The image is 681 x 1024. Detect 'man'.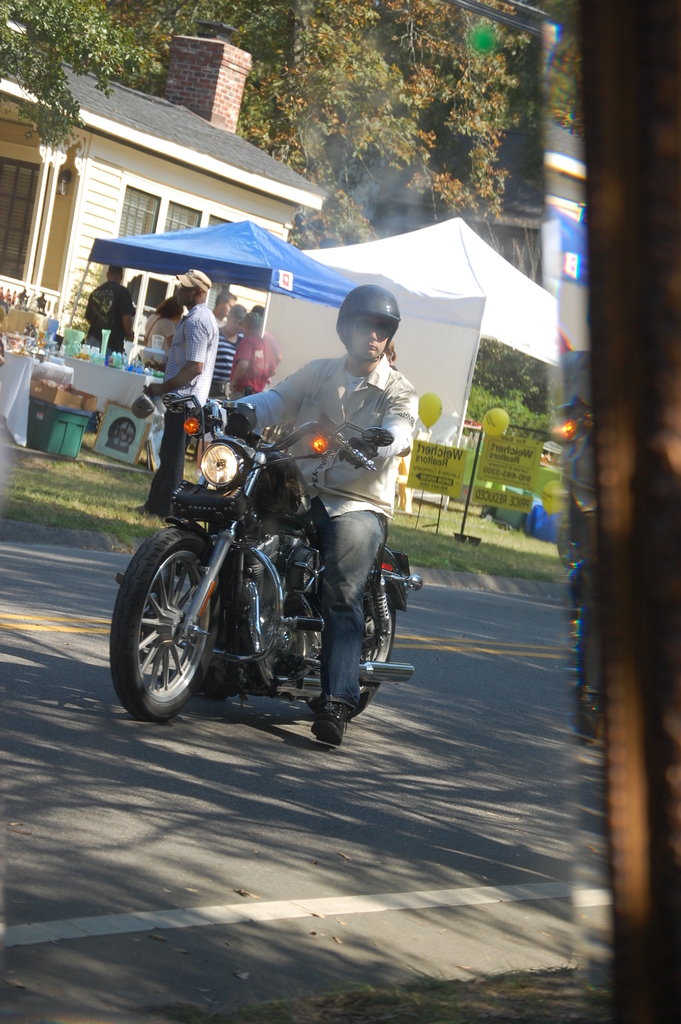
Detection: BBox(214, 288, 238, 326).
